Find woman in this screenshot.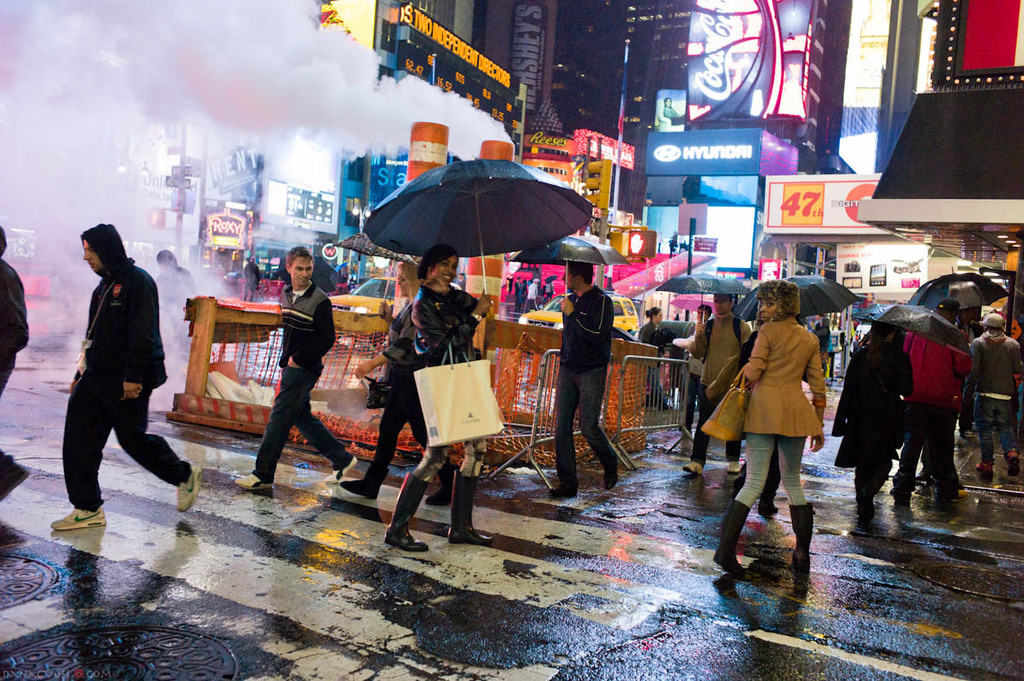
The bounding box for woman is [637, 304, 675, 410].
